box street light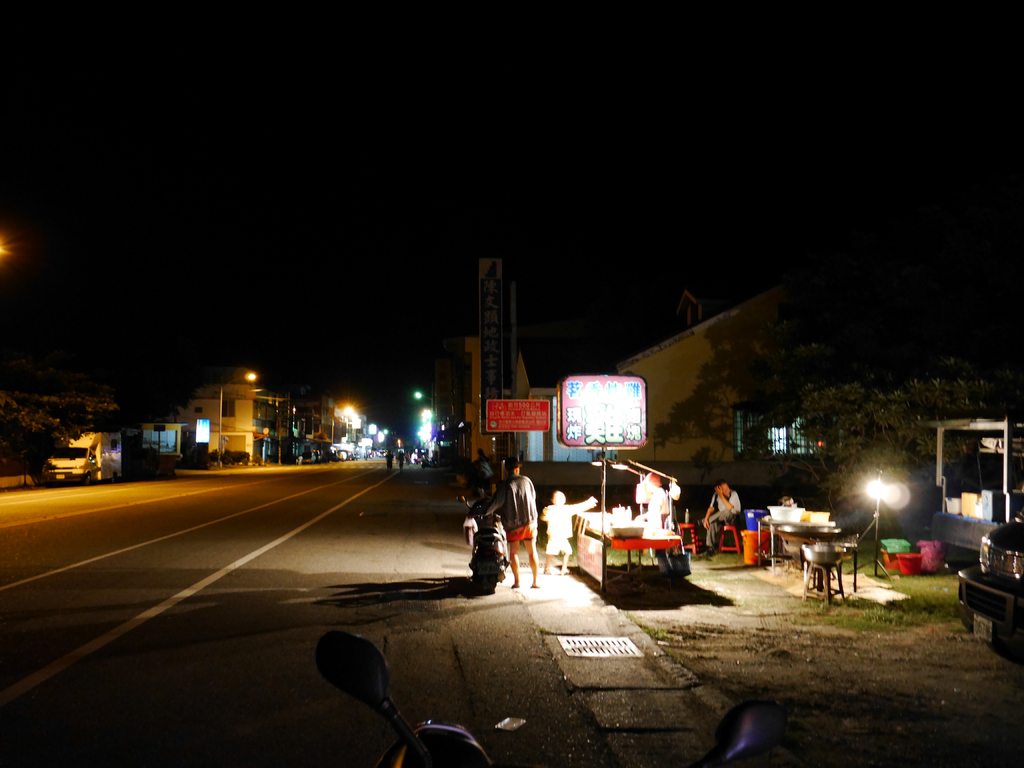
[x1=219, y1=373, x2=256, y2=462]
